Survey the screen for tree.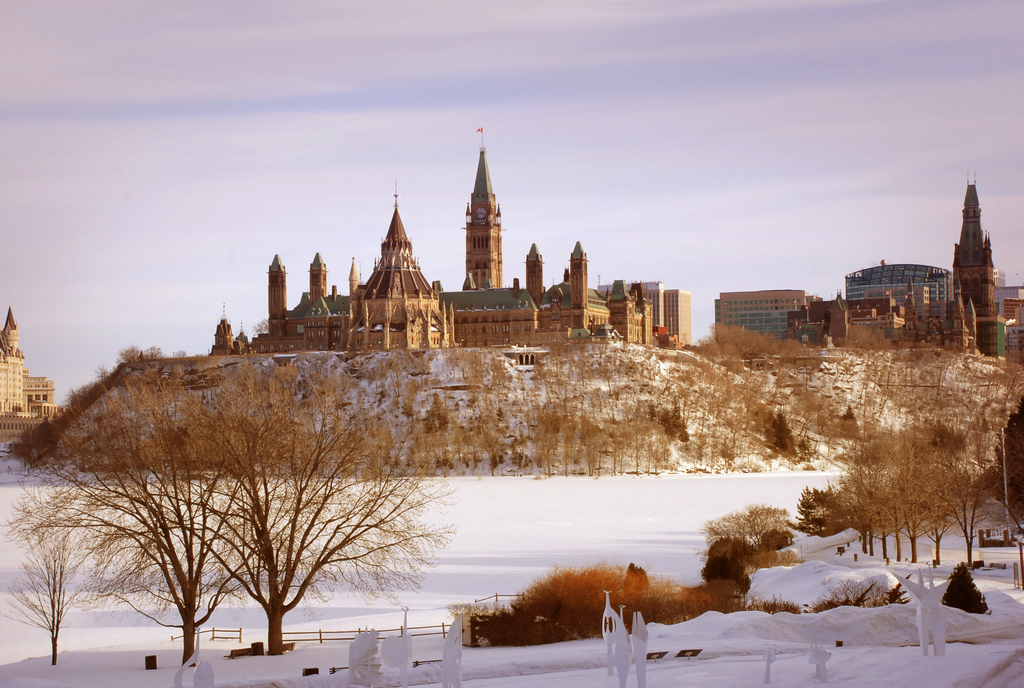
Survey found: crop(7, 364, 276, 664).
